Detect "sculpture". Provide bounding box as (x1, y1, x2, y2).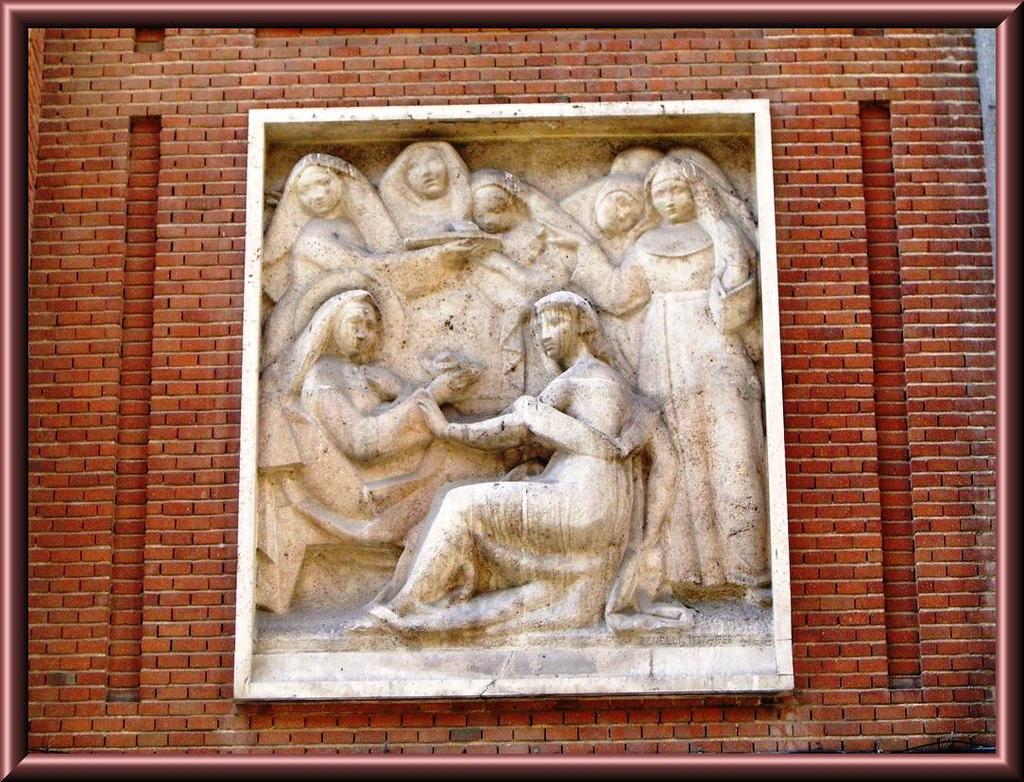
(571, 142, 662, 245).
